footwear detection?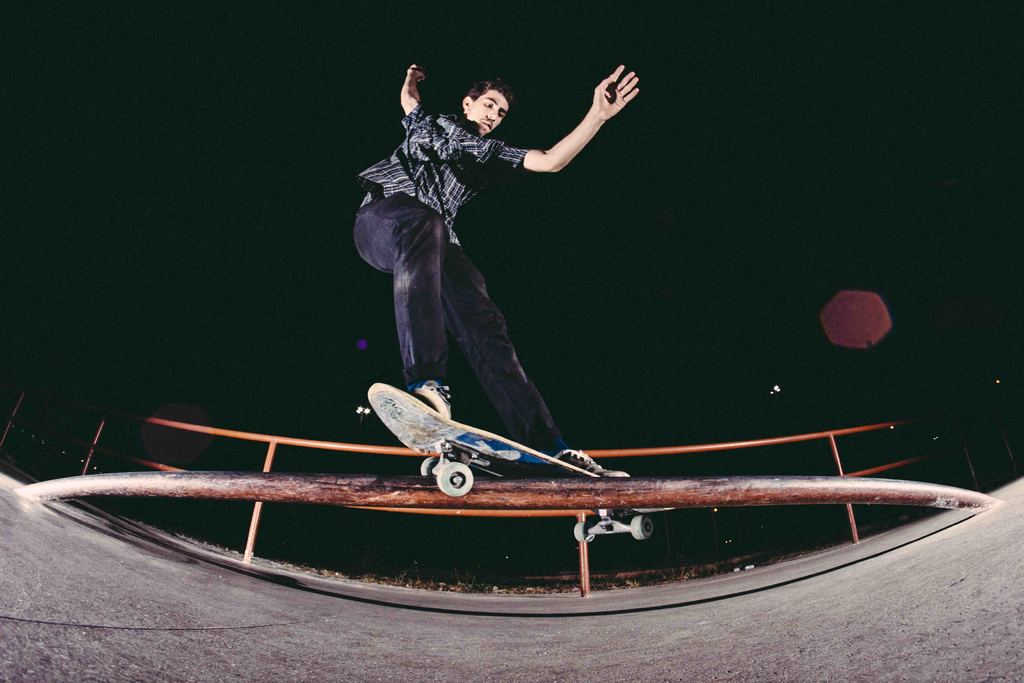
box(556, 449, 630, 478)
